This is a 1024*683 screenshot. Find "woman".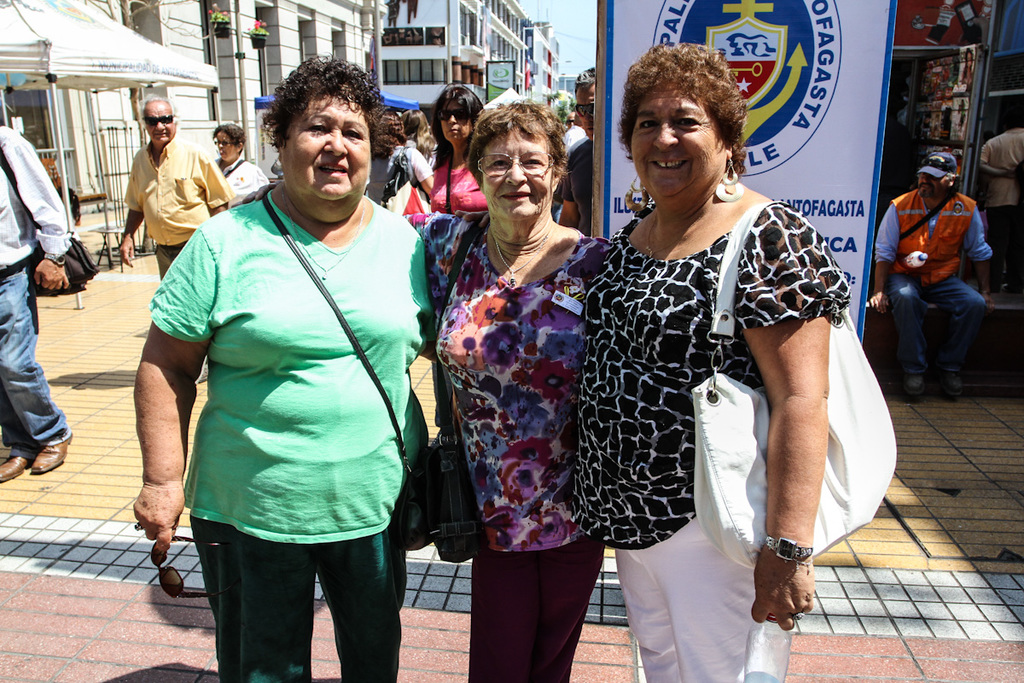
Bounding box: x1=209, y1=122, x2=268, y2=206.
